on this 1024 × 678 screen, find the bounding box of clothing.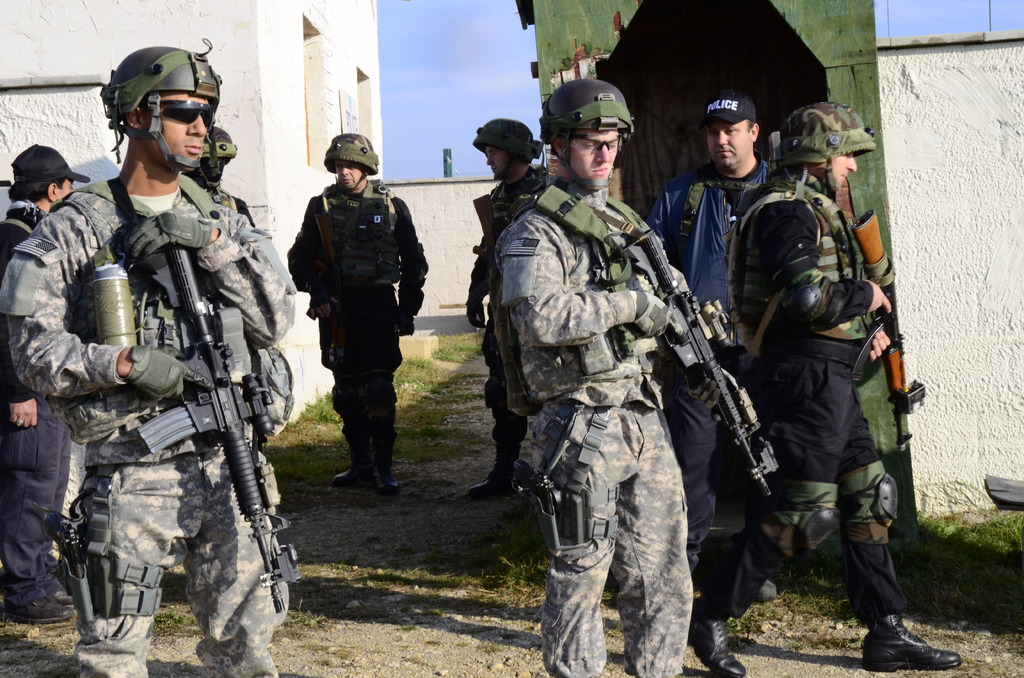
Bounding box: box(290, 184, 427, 477).
